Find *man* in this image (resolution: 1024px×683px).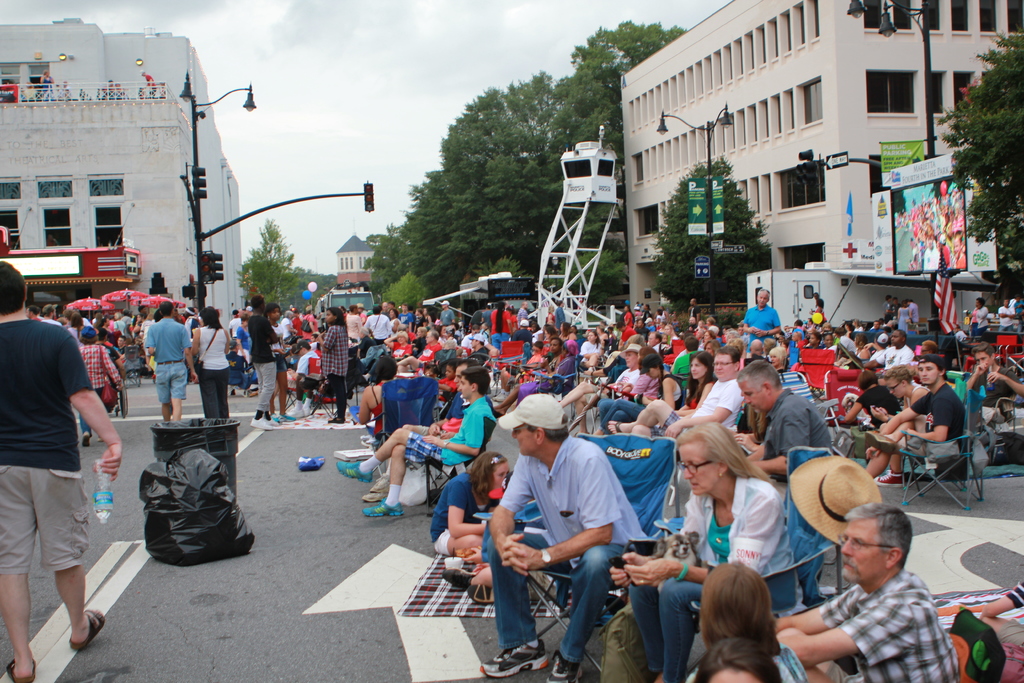
box=[751, 359, 835, 483].
